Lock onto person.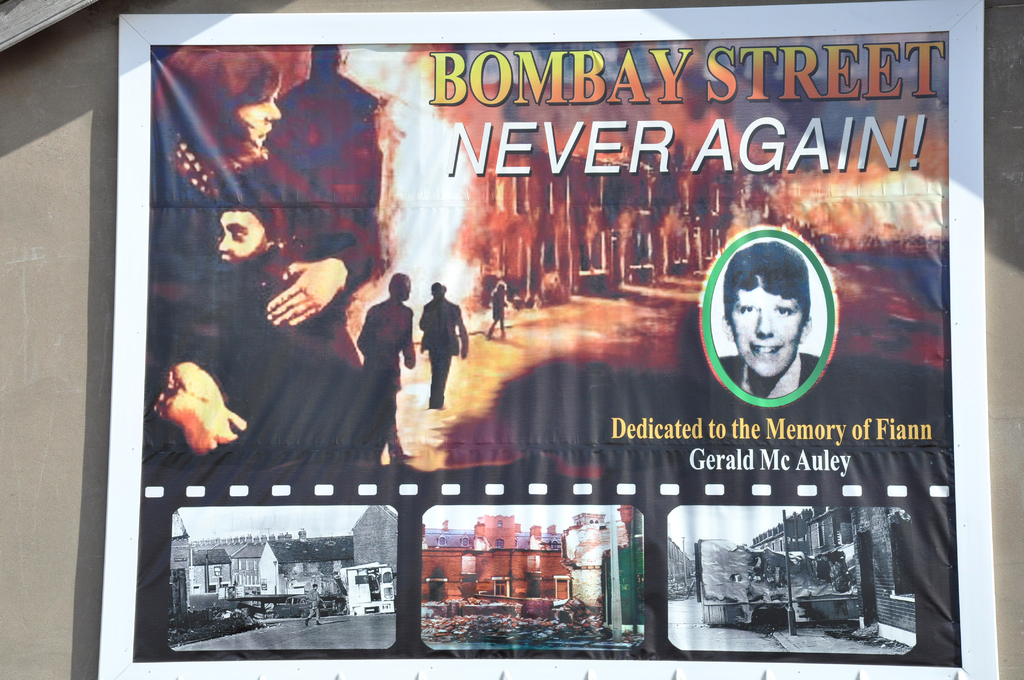
Locked: locate(141, 42, 378, 462).
